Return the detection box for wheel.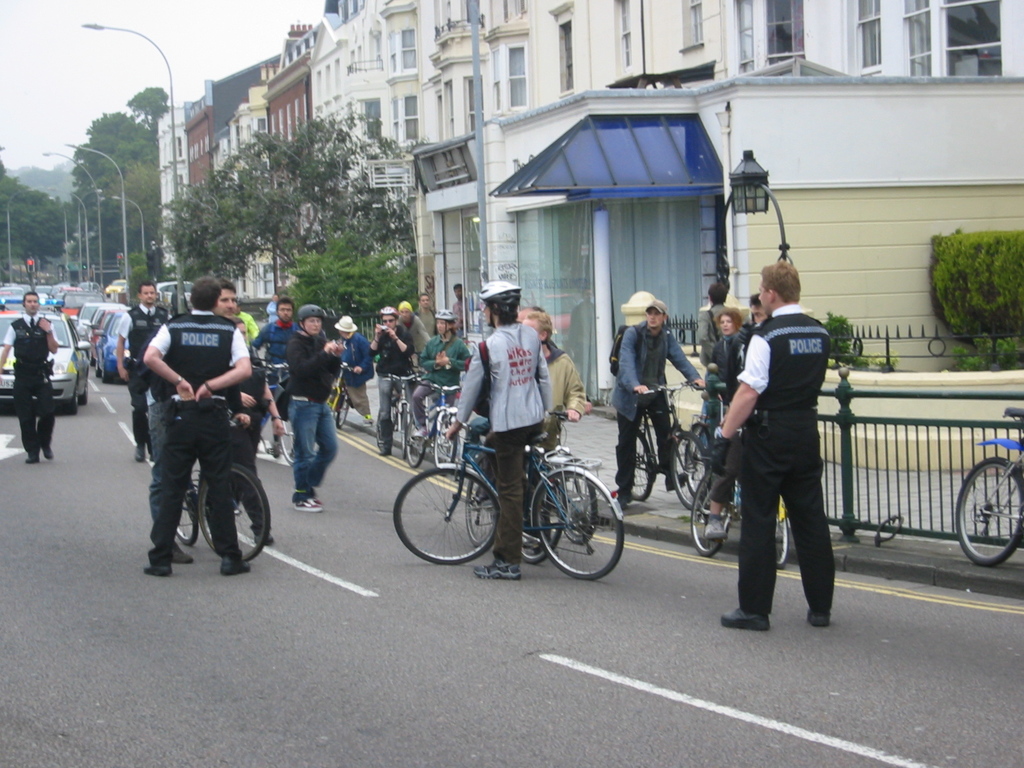
<bbox>397, 405, 412, 468</bbox>.
